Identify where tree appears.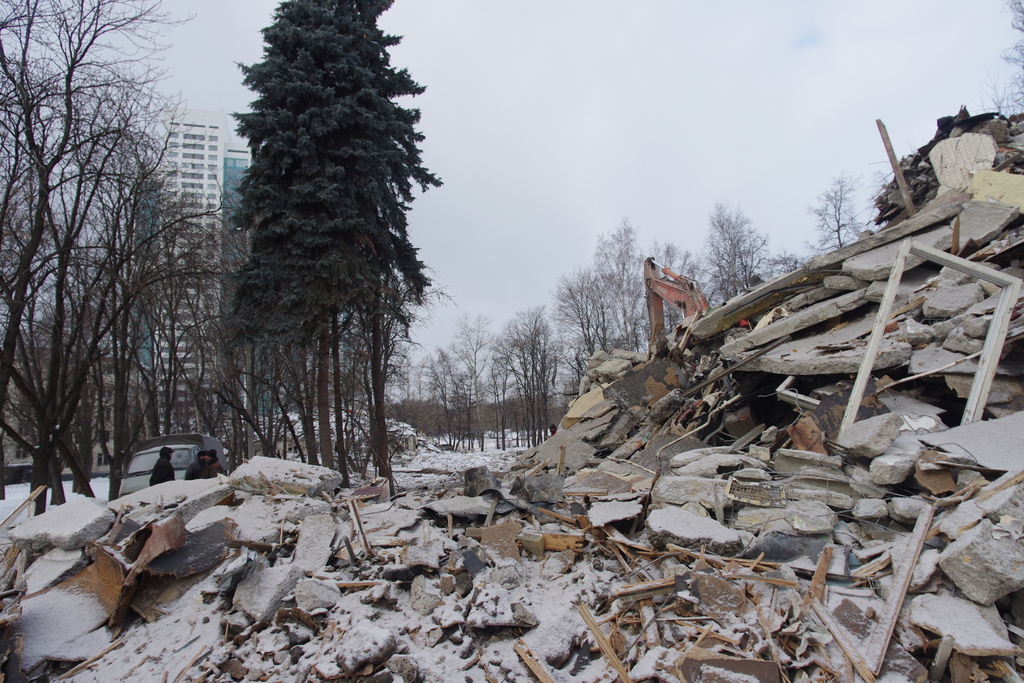
Appears at detection(1000, 0, 1023, 122).
